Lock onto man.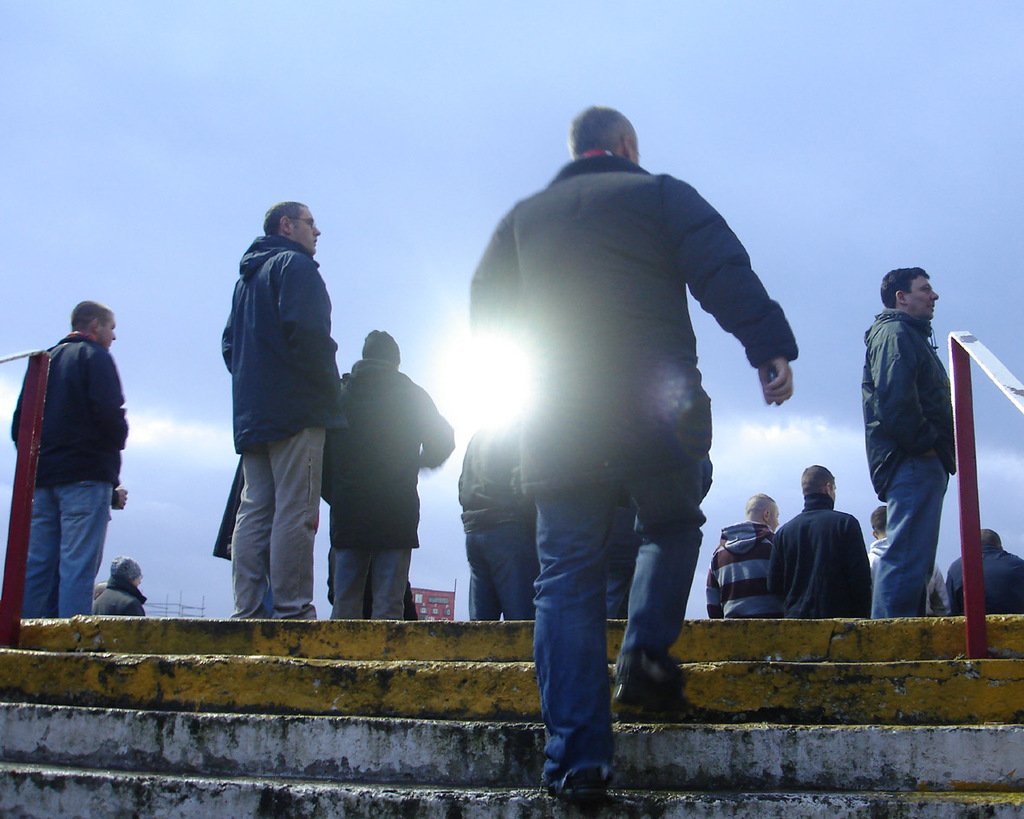
Locked: left=702, top=492, right=786, bottom=623.
